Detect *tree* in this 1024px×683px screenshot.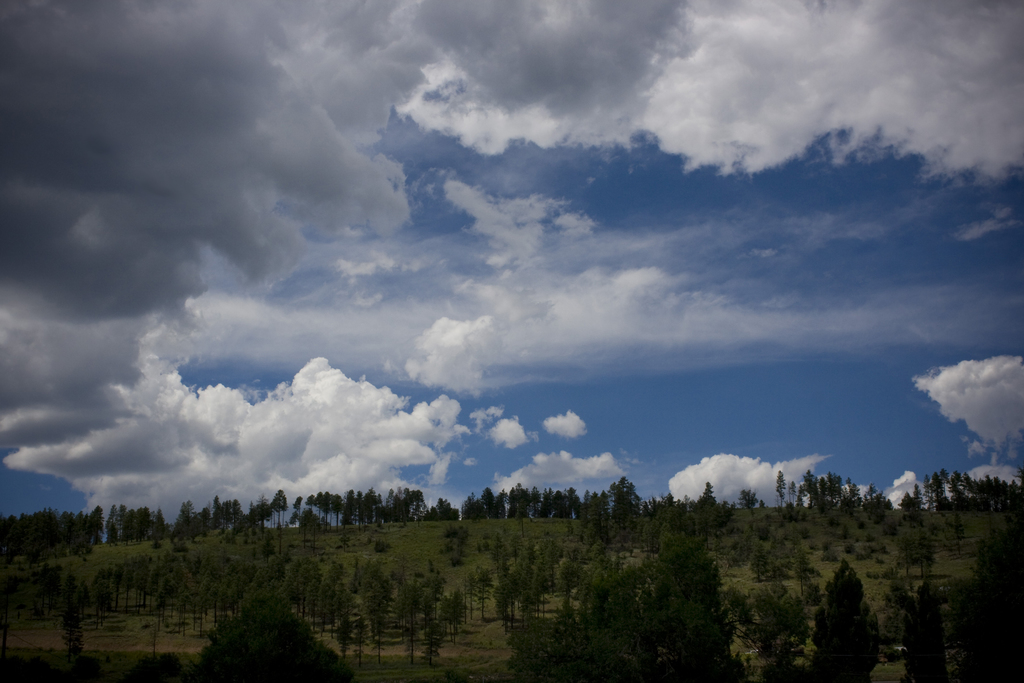
Detection: (x1=811, y1=548, x2=885, y2=682).
